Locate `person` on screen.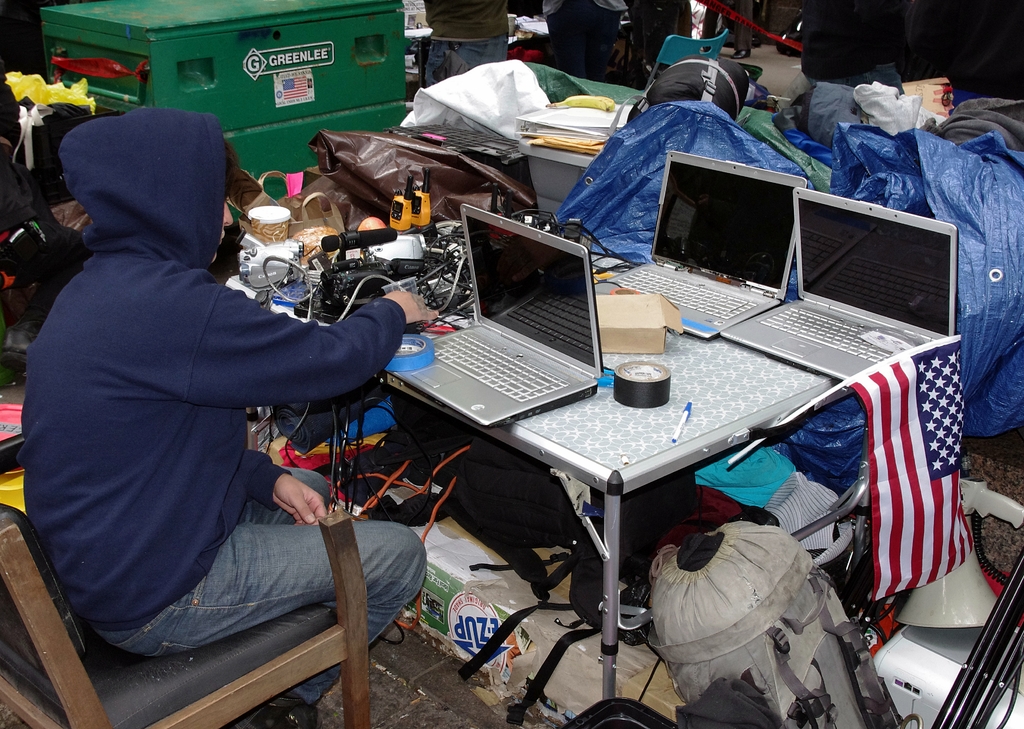
On screen at bbox(19, 108, 432, 728).
